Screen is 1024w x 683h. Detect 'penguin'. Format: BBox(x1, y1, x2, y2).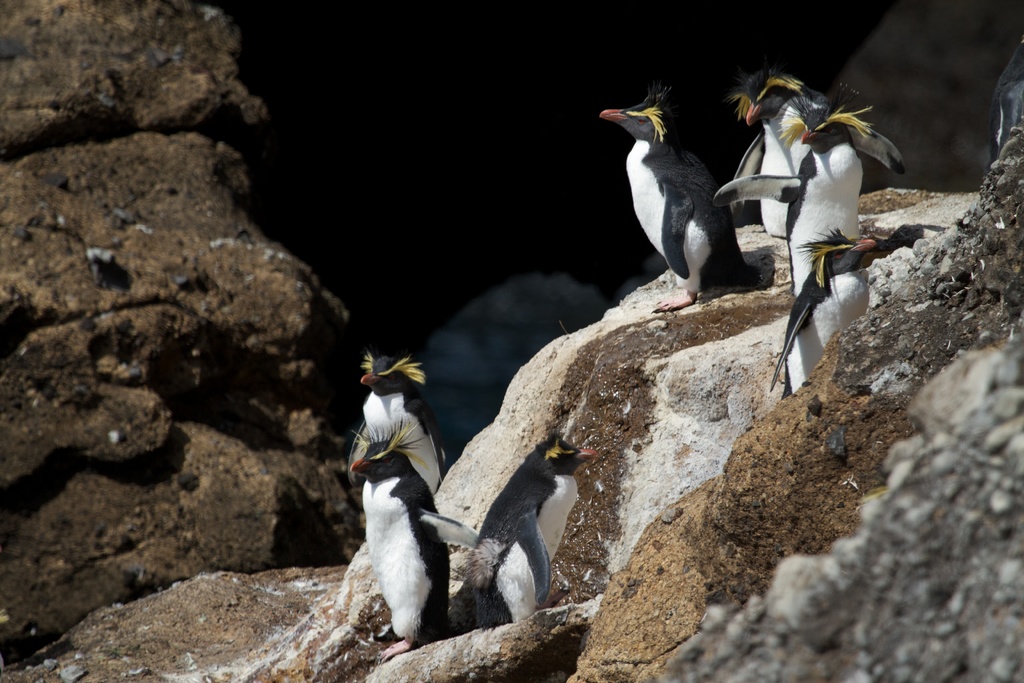
BBox(712, 92, 900, 277).
